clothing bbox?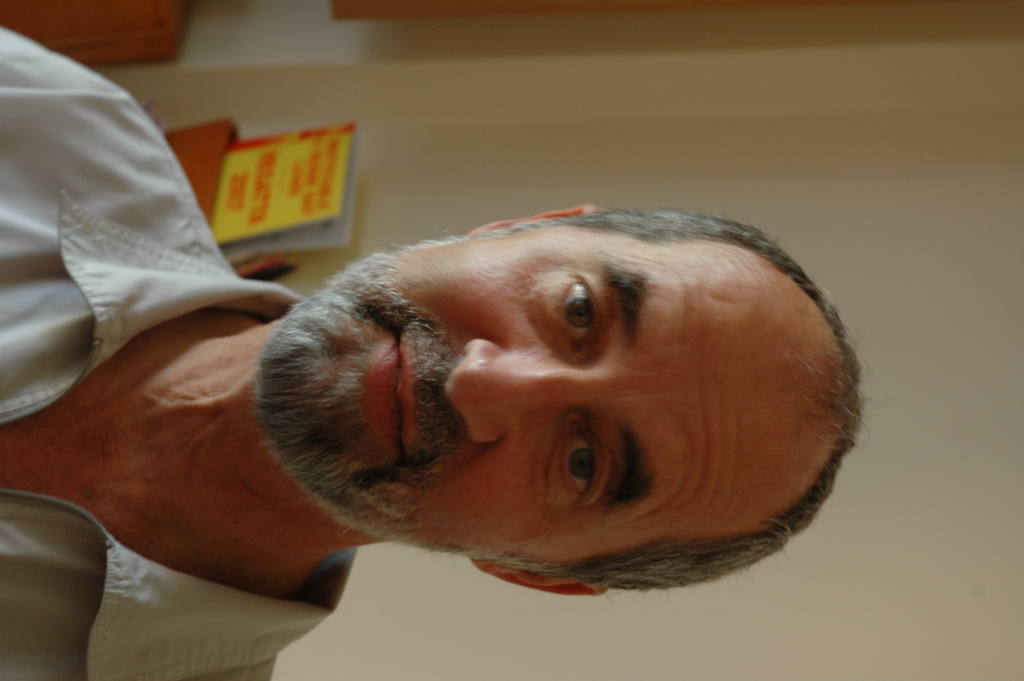
l=0, t=24, r=361, b=680
